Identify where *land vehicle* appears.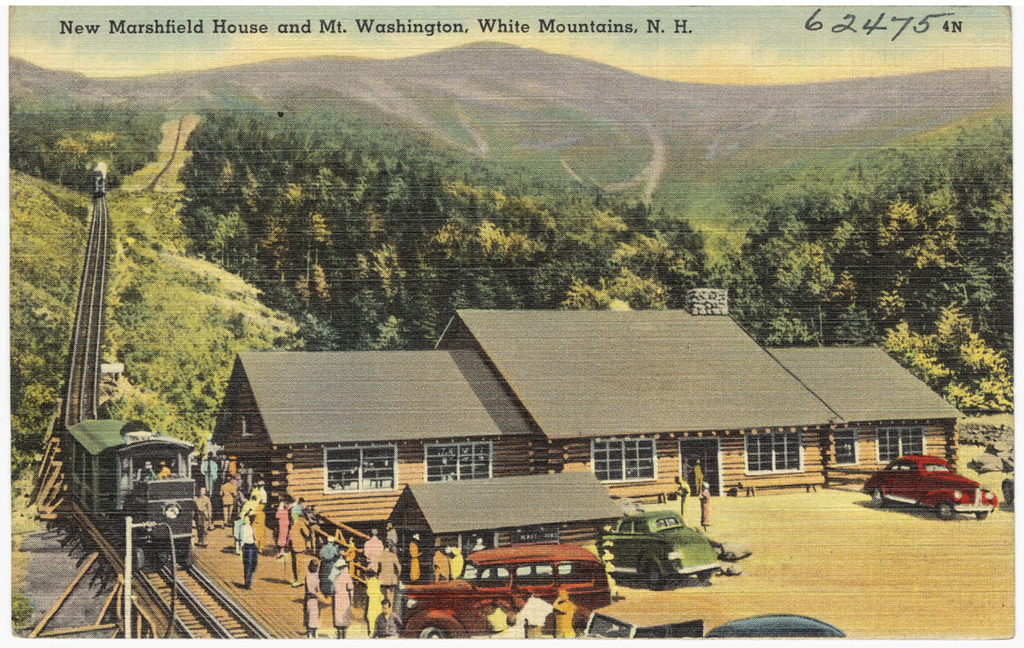
Appears at BBox(710, 613, 847, 639).
